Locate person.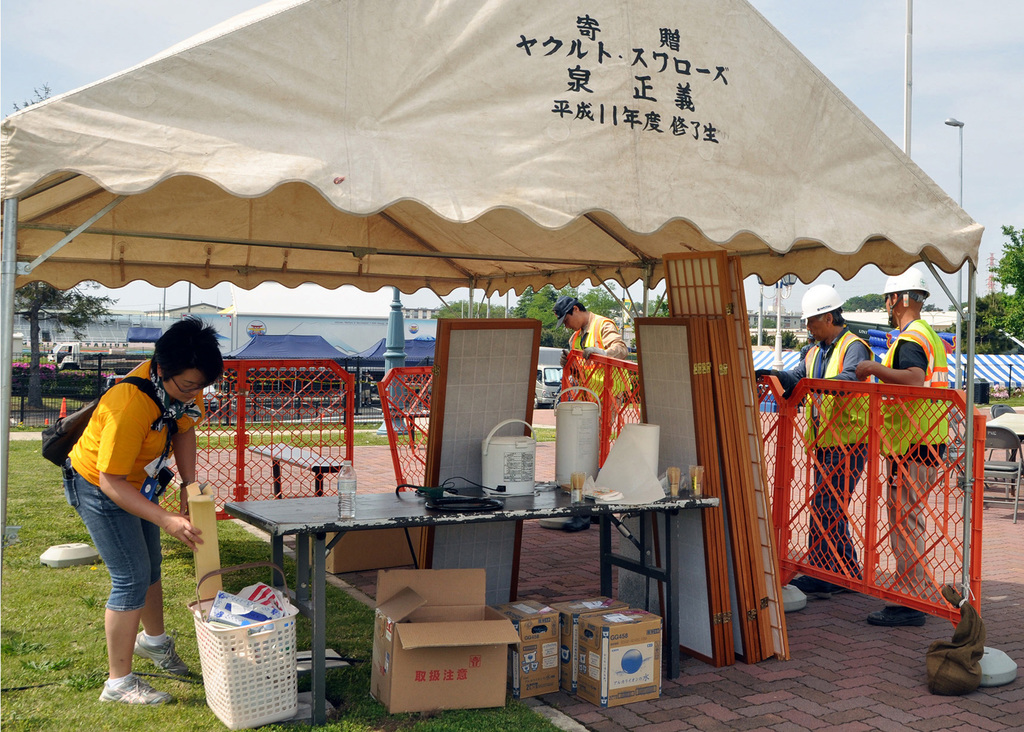
Bounding box: {"left": 550, "top": 298, "right": 625, "bottom": 420}.
